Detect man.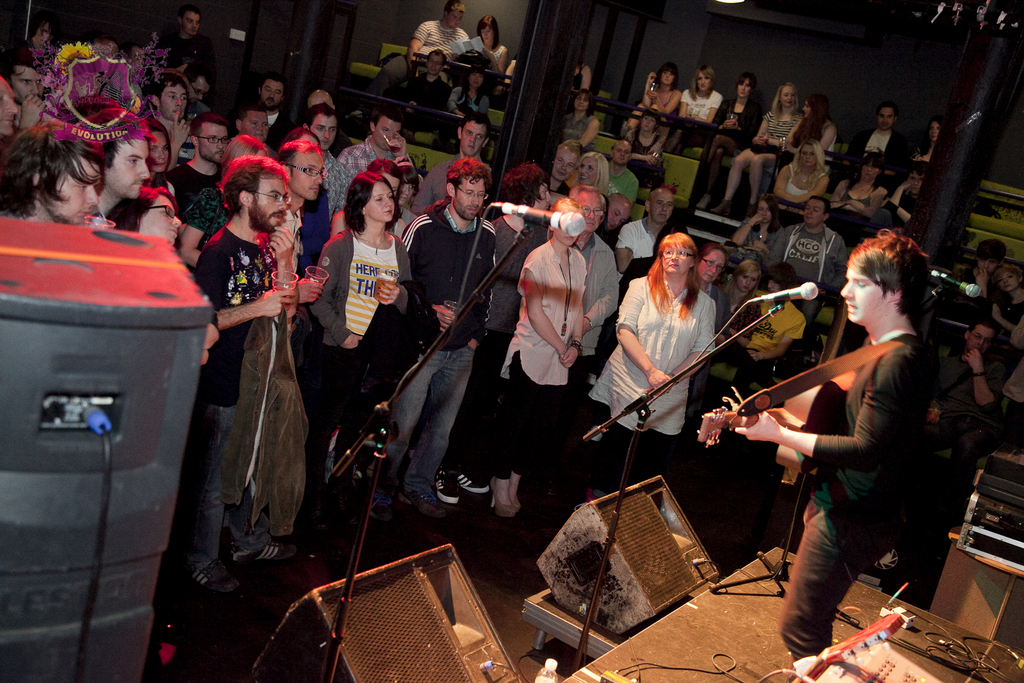
Detected at <box>915,320,1003,468</box>.
